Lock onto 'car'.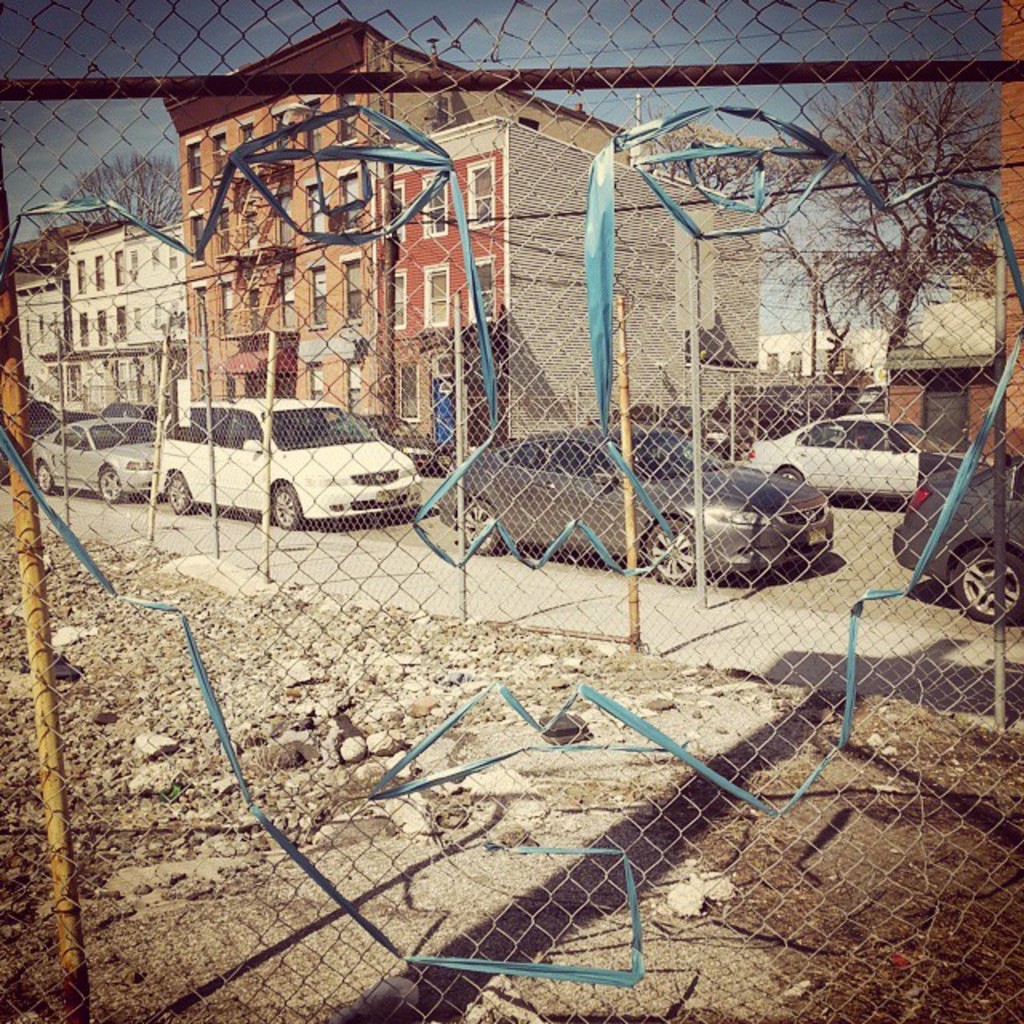
Locked: region(435, 422, 835, 584).
